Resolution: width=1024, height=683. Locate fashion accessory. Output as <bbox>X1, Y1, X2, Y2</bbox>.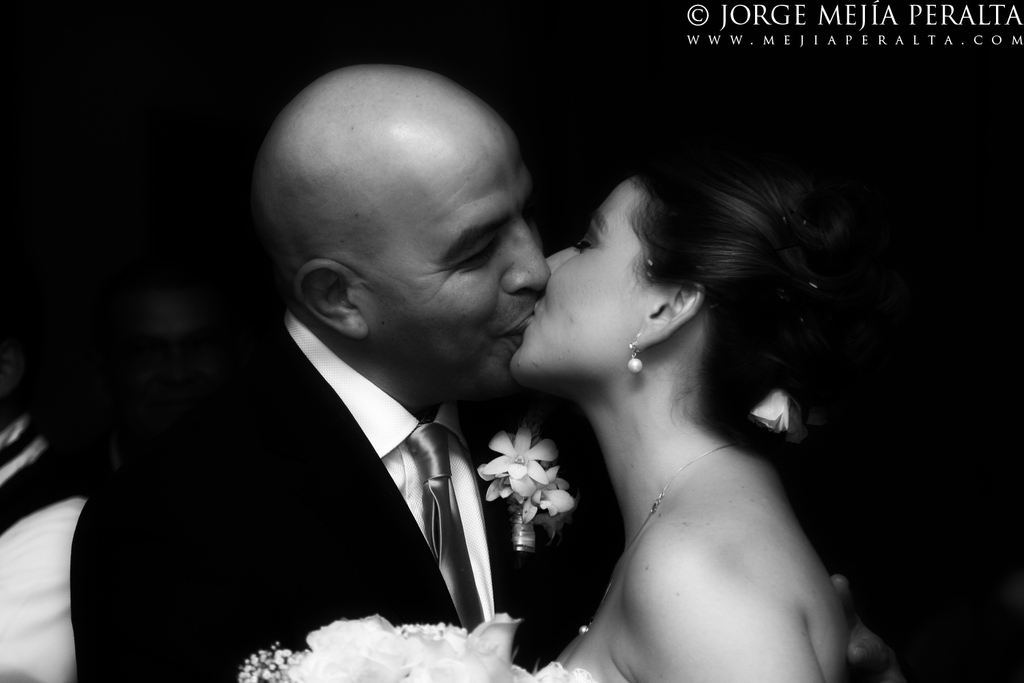
<bbox>631, 337, 640, 374</bbox>.
